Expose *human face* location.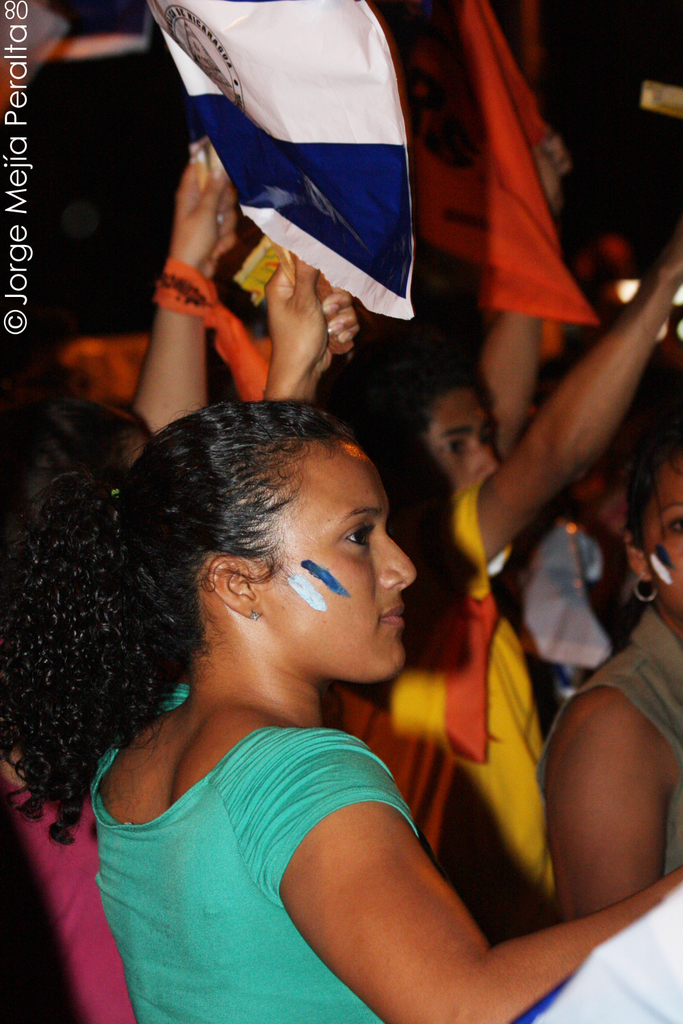
Exposed at bbox=[274, 436, 416, 685].
